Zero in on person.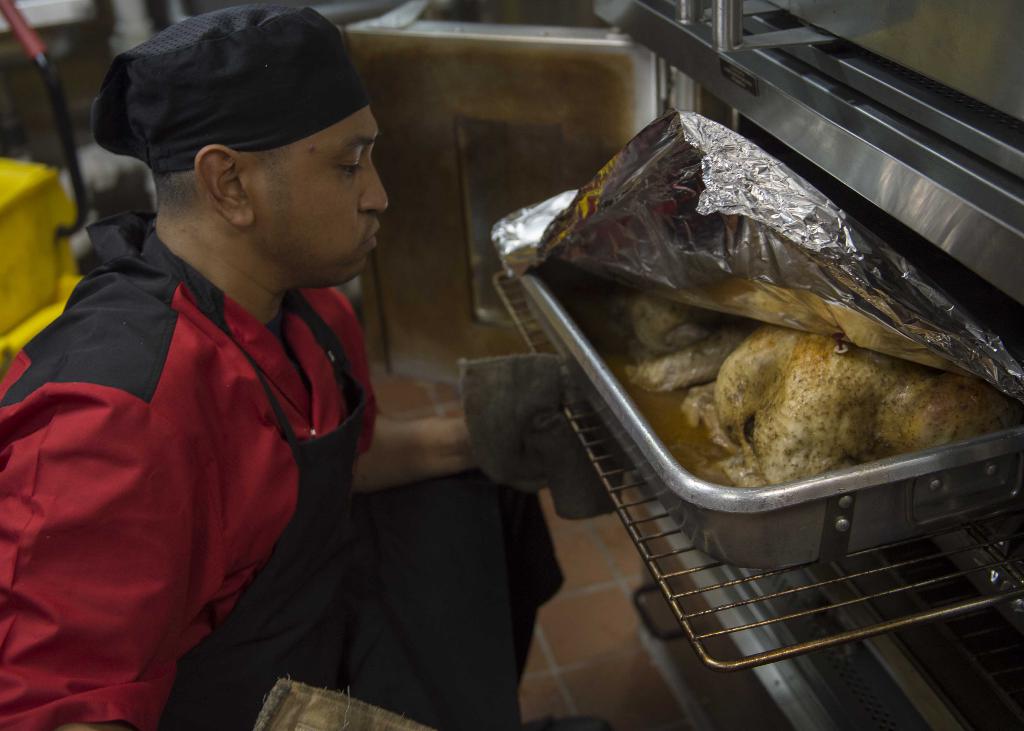
Zeroed in: region(0, 3, 566, 730).
